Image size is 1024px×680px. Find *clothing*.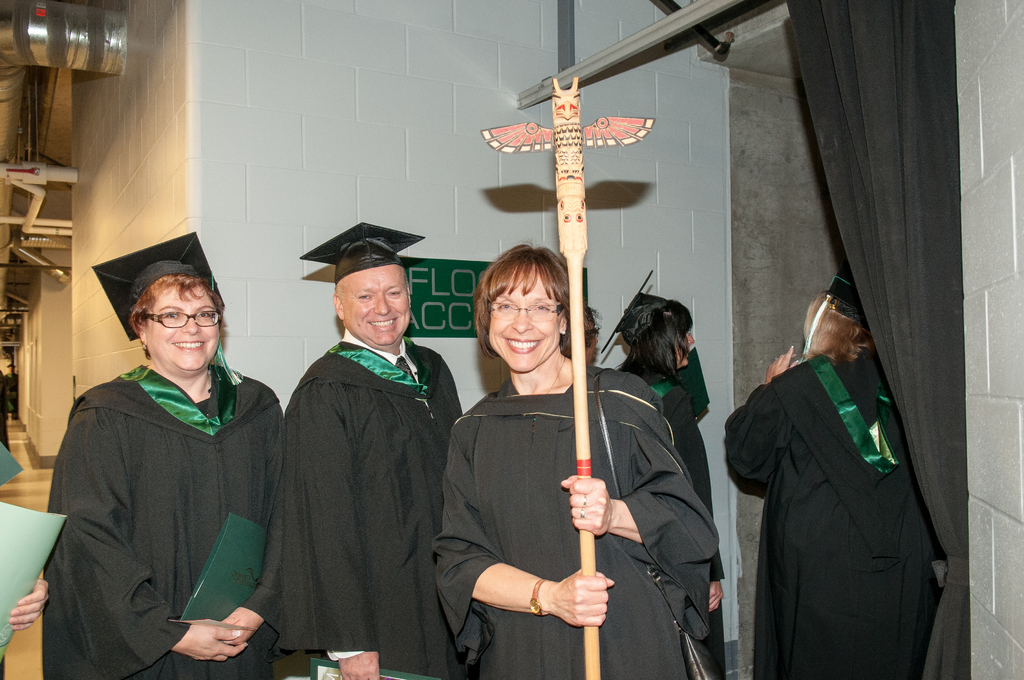
box=[37, 360, 324, 679].
